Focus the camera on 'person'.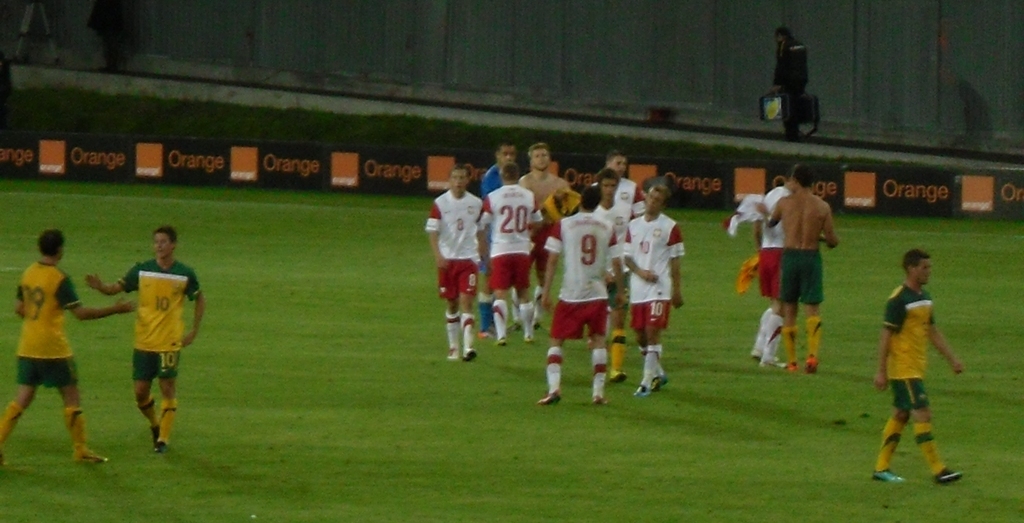
Focus region: bbox(755, 166, 838, 376).
